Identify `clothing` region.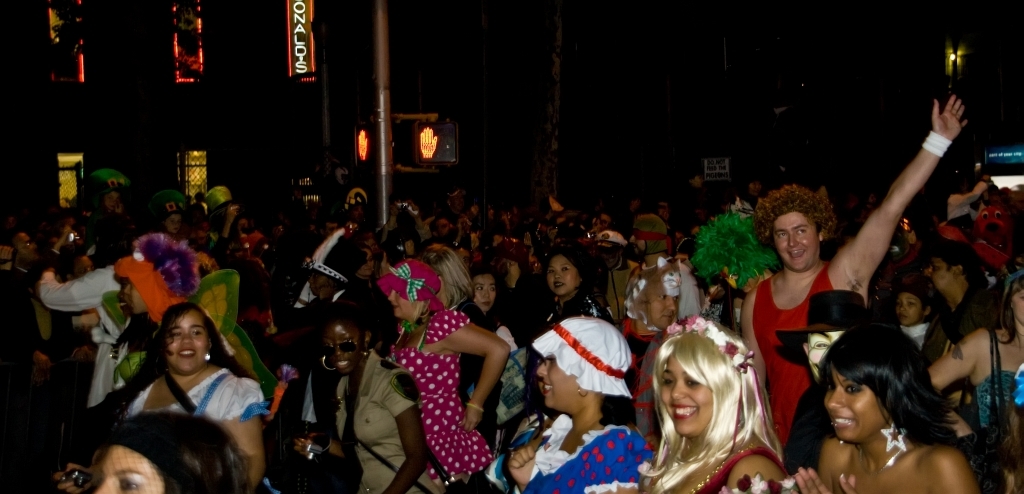
Region: (left=119, top=371, right=277, bottom=493).
